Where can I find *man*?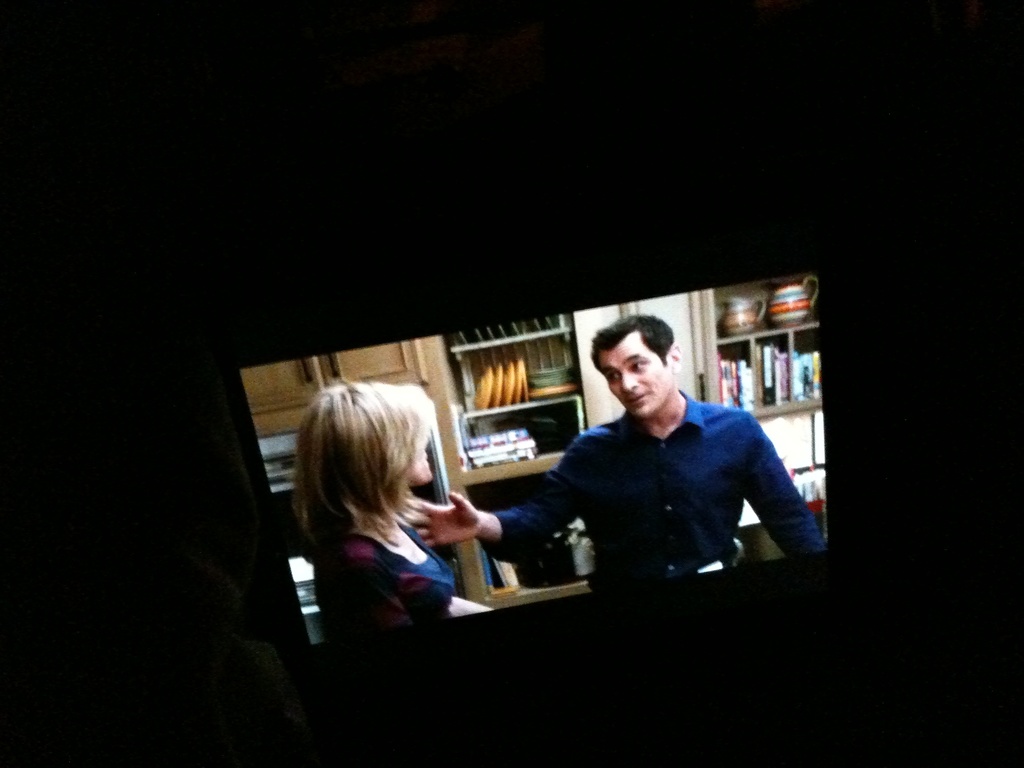
You can find it at select_region(474, 323, 817, 613).
